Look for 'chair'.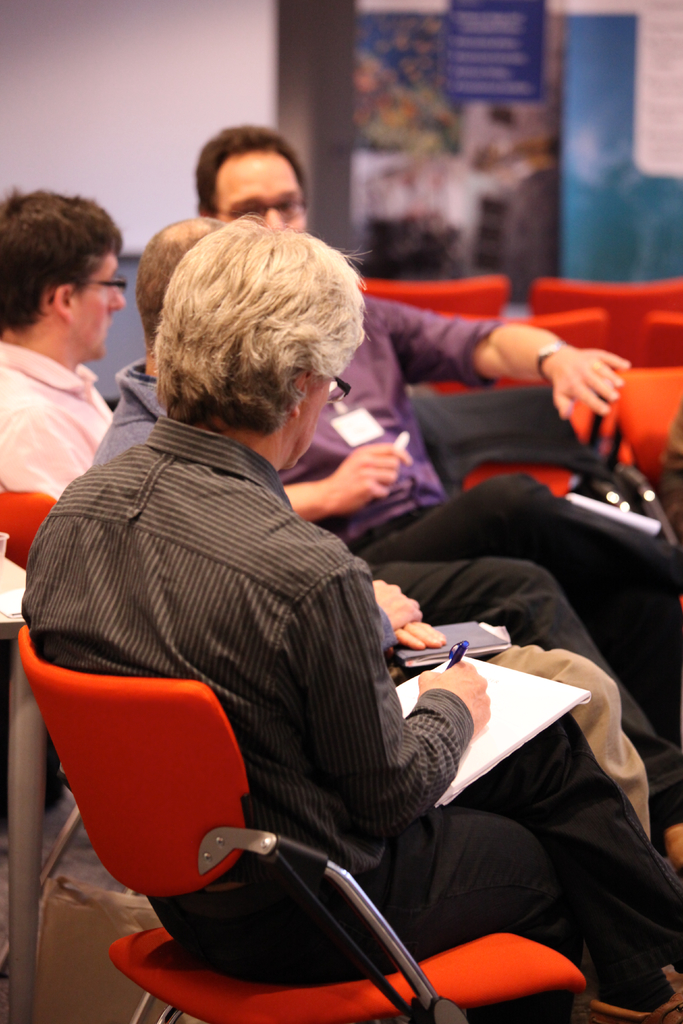
Found: pyautogui.locateOnScreen(420, 309, 619, 498).
